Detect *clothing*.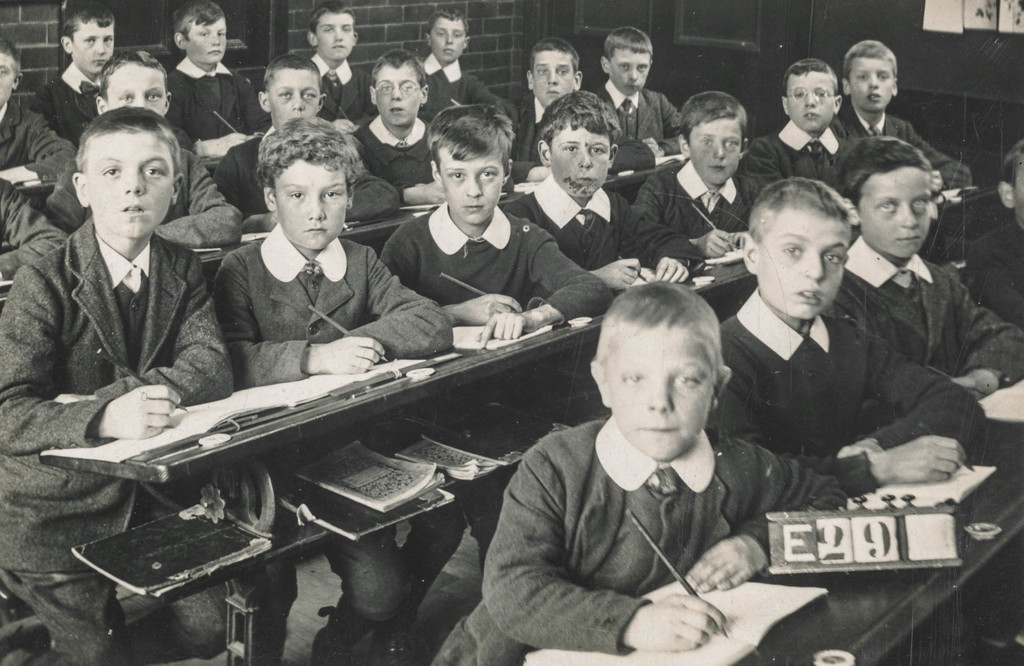
Detected at x1=308, y1=56, x2=380, y2=118.
